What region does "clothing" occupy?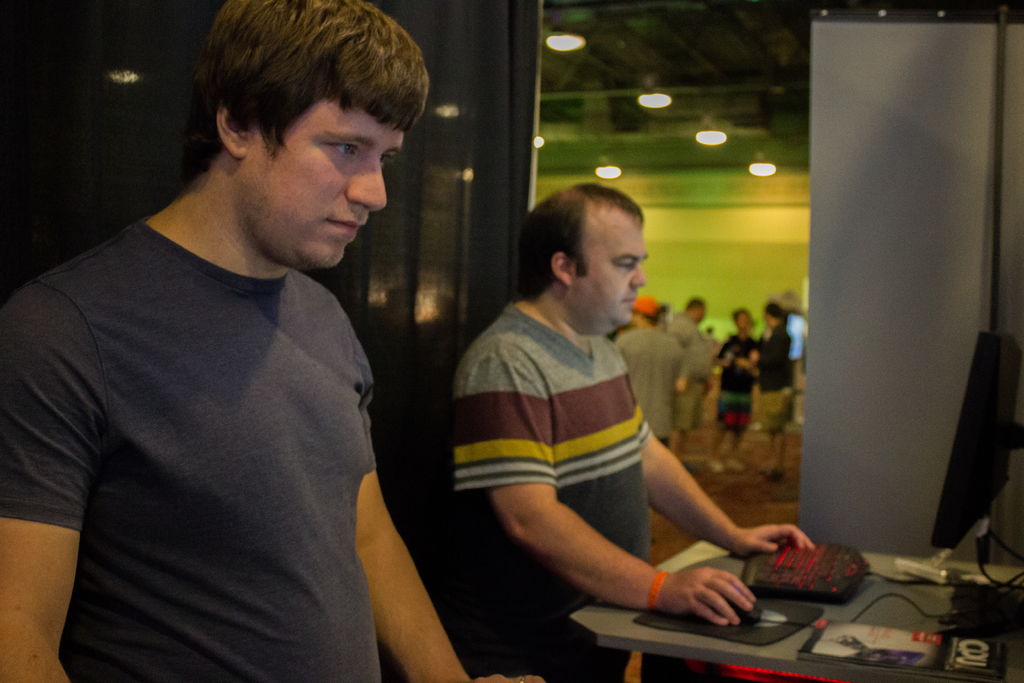
rect(756, 325, 791, 438).
